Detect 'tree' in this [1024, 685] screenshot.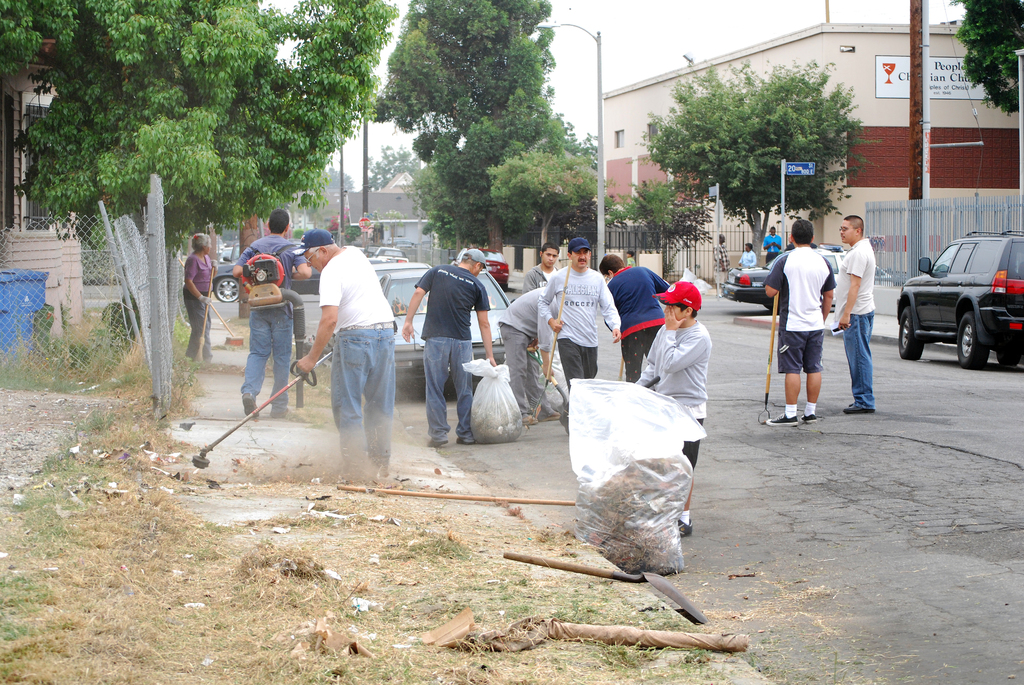
Detection: [x1=360, y1=0, x2=566, y2=130].
